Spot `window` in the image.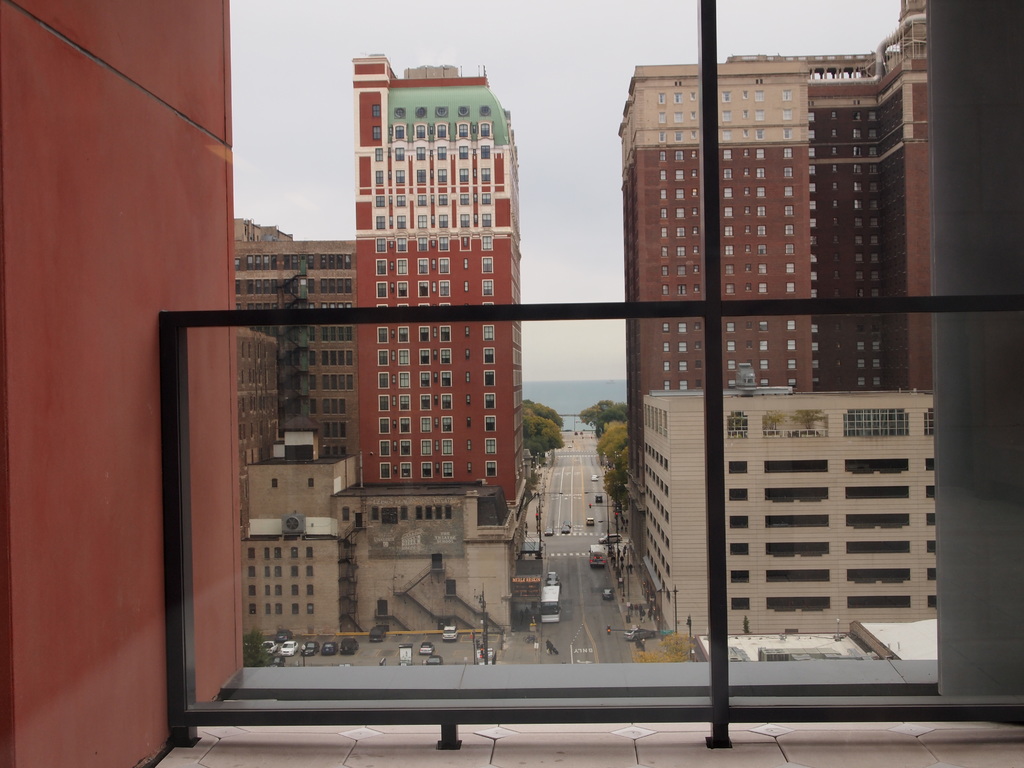
`window` found at 419:348:430:366.
